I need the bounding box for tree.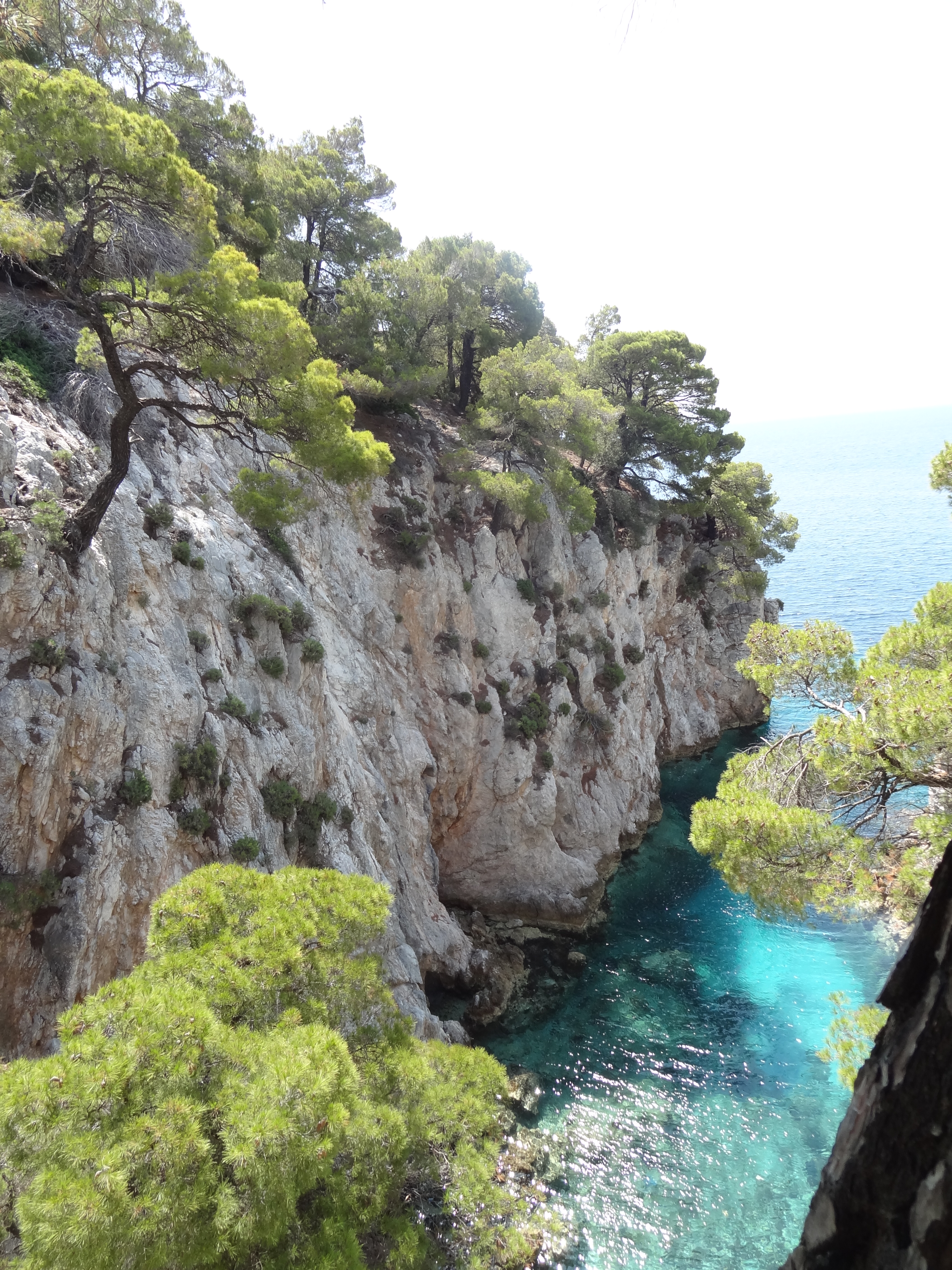
Here it is: 100,56,157,108.
